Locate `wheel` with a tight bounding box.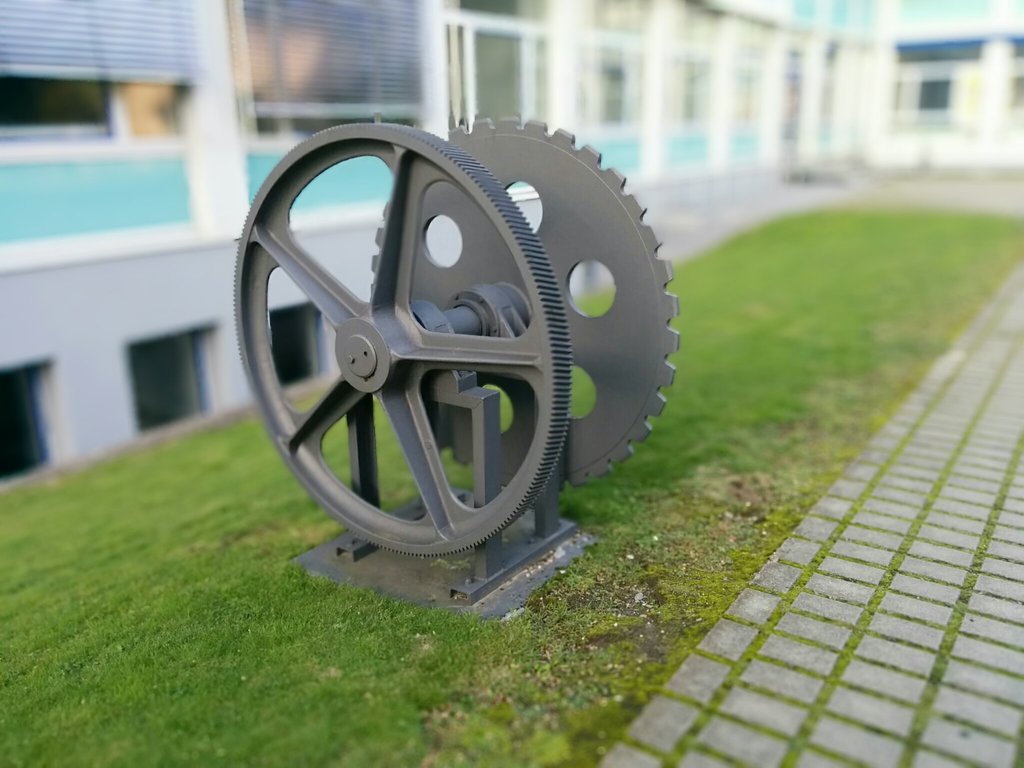
Rect(230, 111, 572, 556).
